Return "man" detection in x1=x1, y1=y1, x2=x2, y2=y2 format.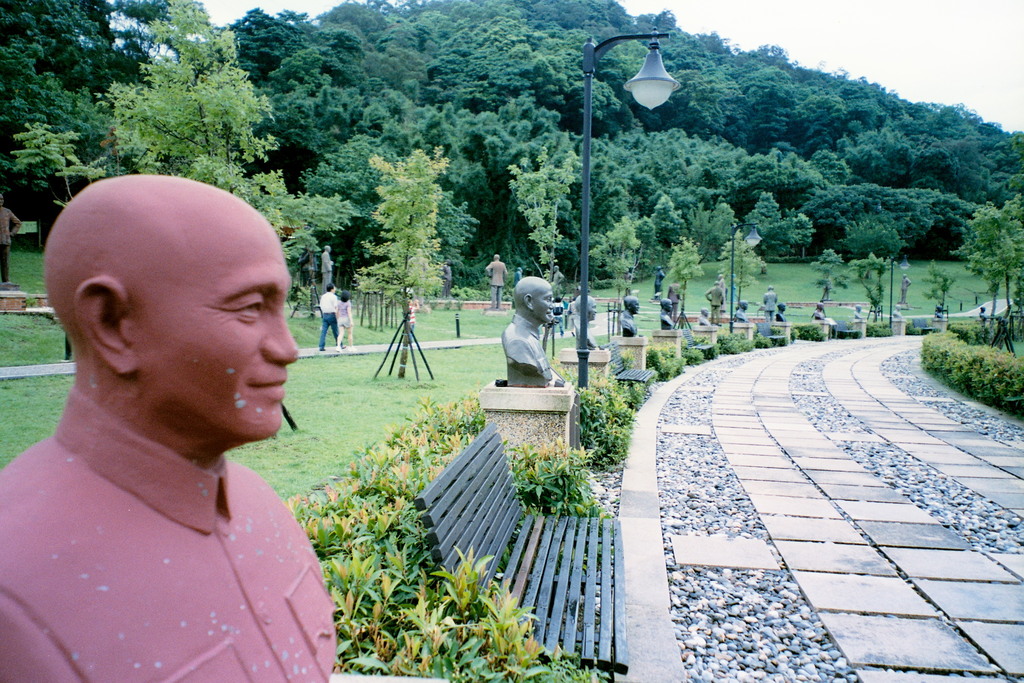
x1=936, y1=306, x2=945, y2=320.
